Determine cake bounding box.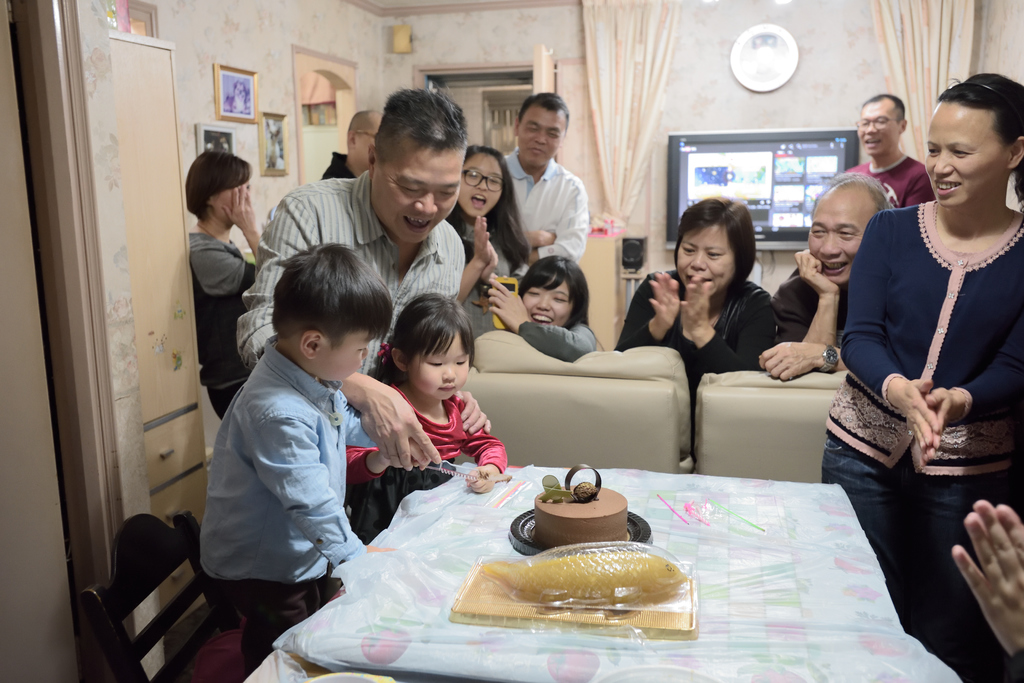
Determined: [left=531, top=465, right=628, bottom=547].
